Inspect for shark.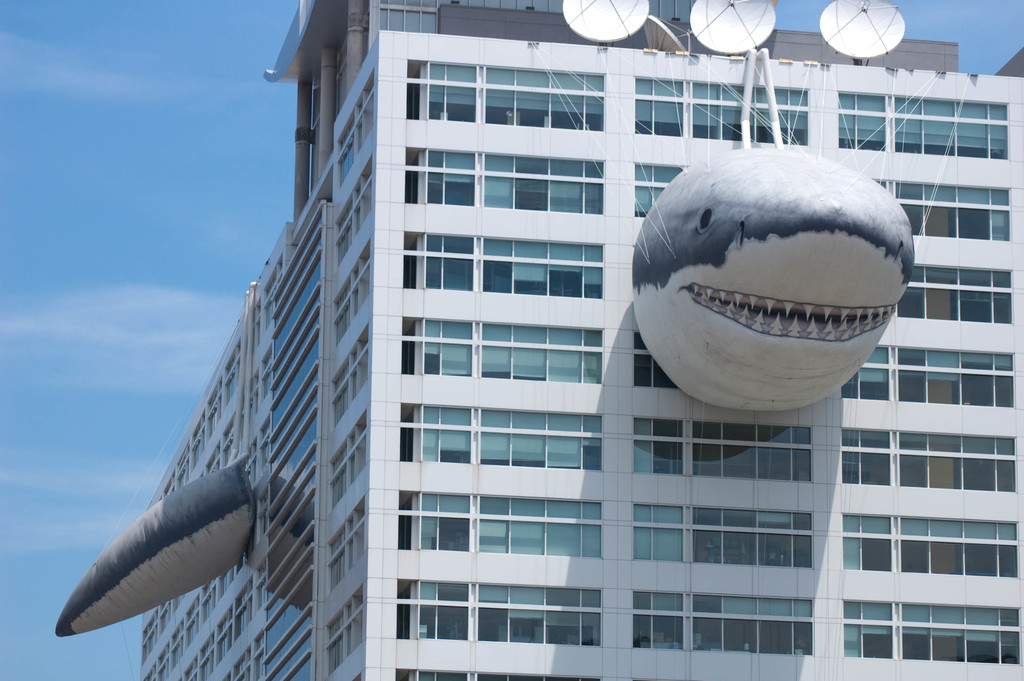
Inspection: 634/152/911/407.
